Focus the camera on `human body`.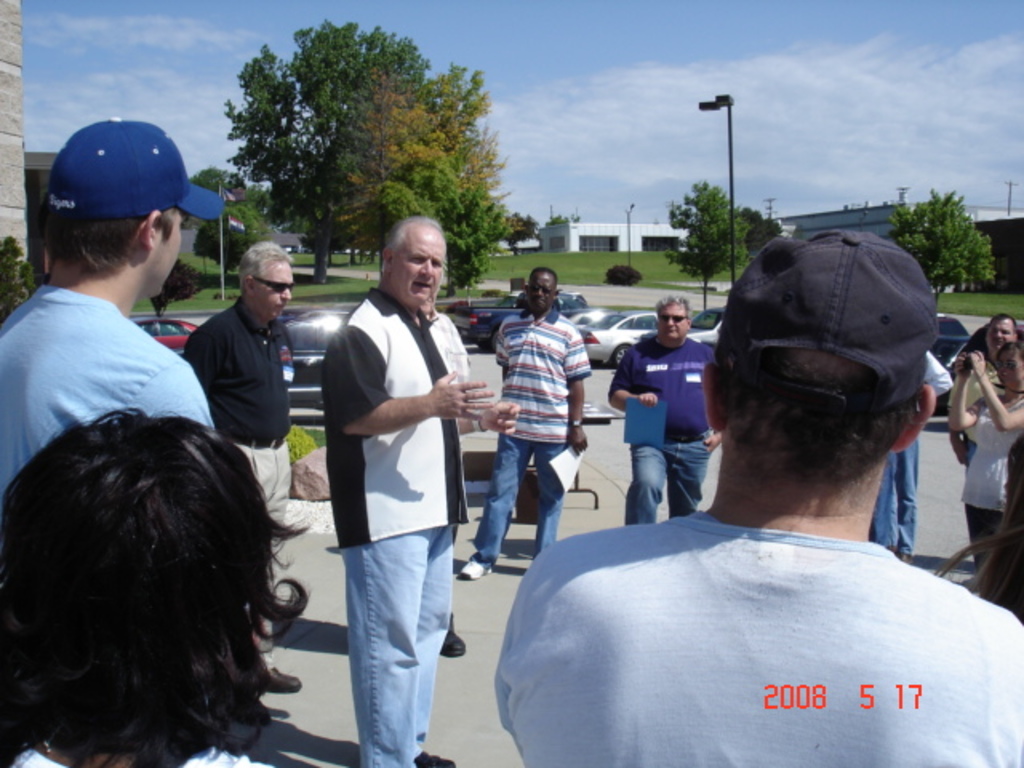
Focus region: [432, 310, 470, 370].
